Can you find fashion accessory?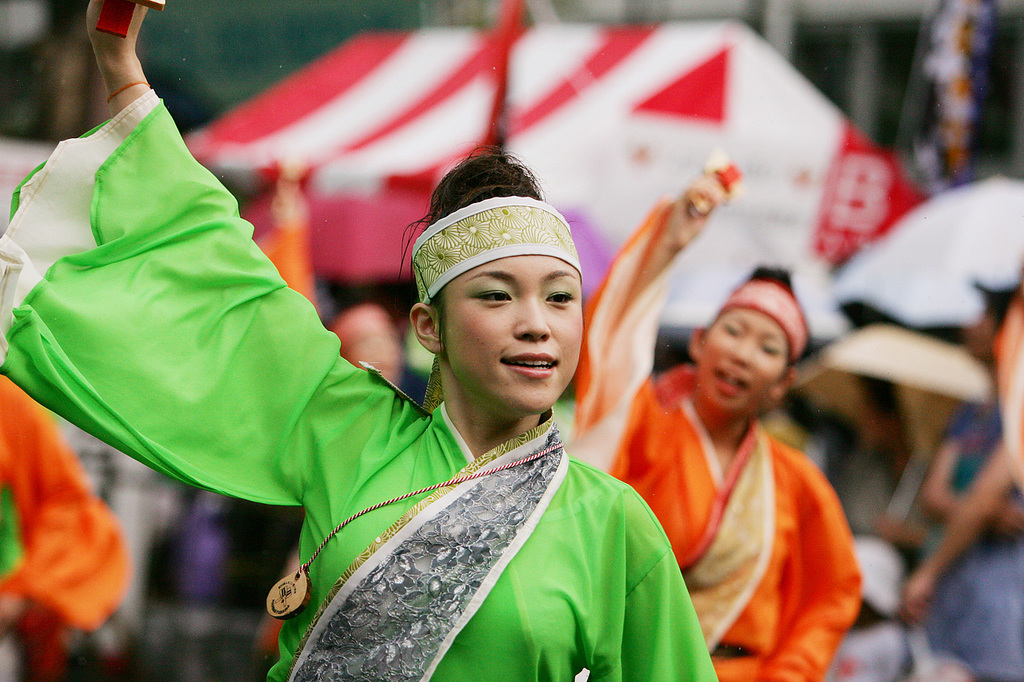
Yes, bounding box: 270, 443, 563, 620.
